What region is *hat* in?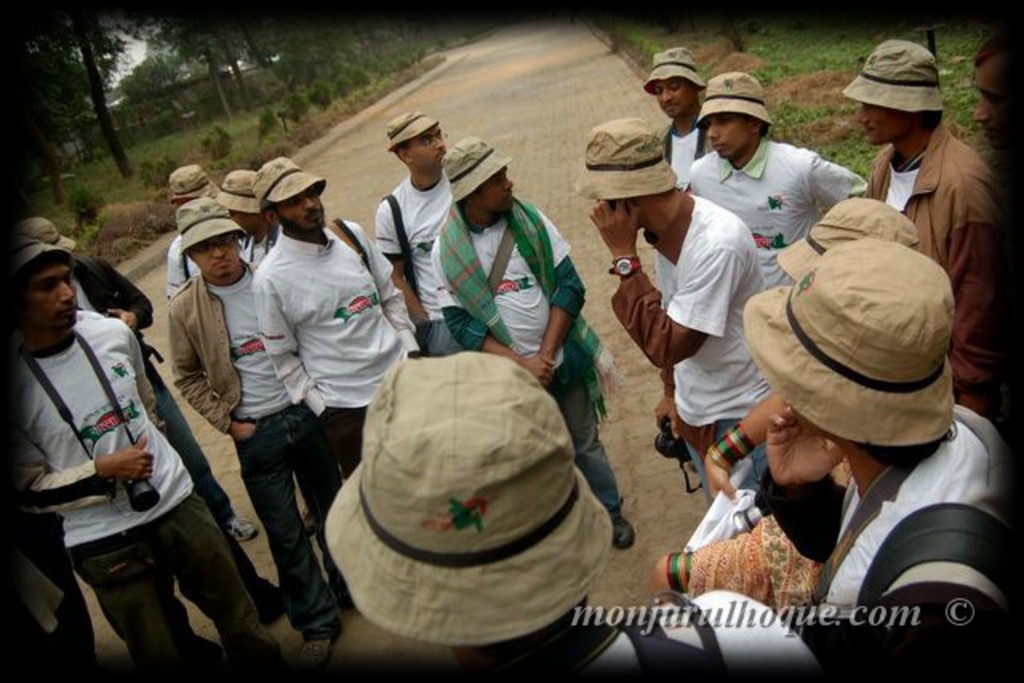
{"left": 773, "top": 192, "right": 915, "bottom": 280}.
